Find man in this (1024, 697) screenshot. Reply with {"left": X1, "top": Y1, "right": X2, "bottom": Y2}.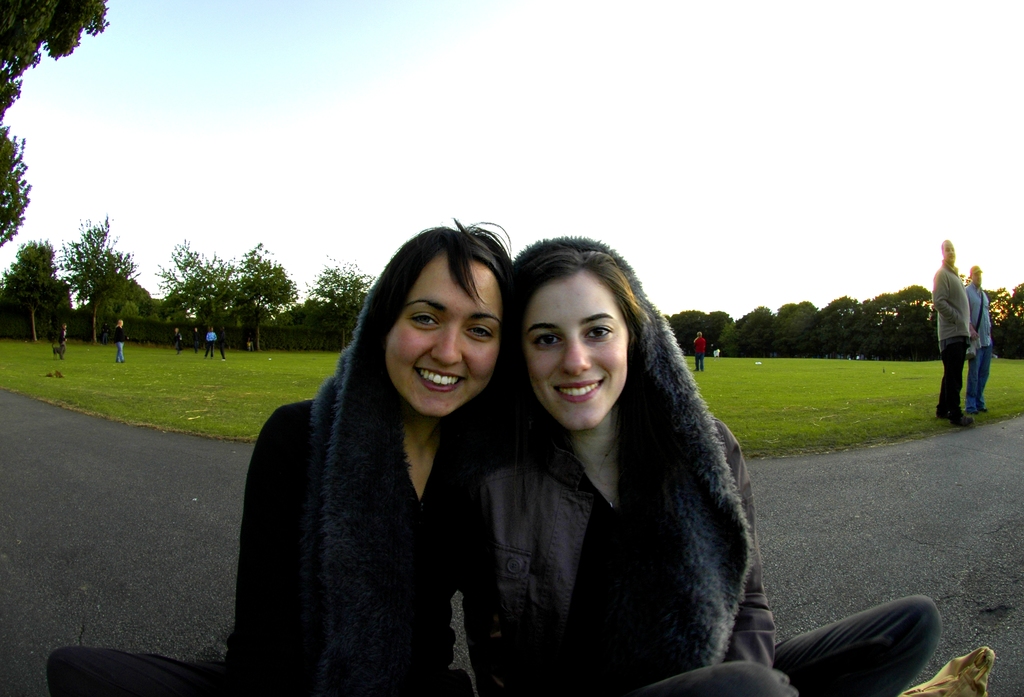
{"left": 711, "top": 341, "right": 726, "bottom": 360}.
